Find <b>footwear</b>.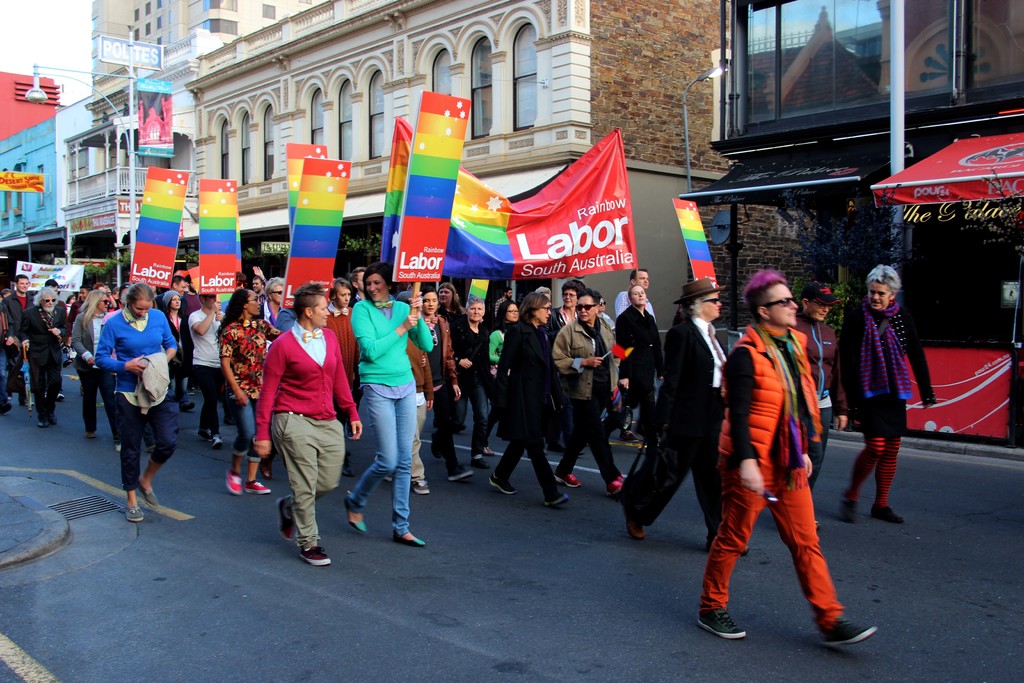
[81, 423, 95, 438].
